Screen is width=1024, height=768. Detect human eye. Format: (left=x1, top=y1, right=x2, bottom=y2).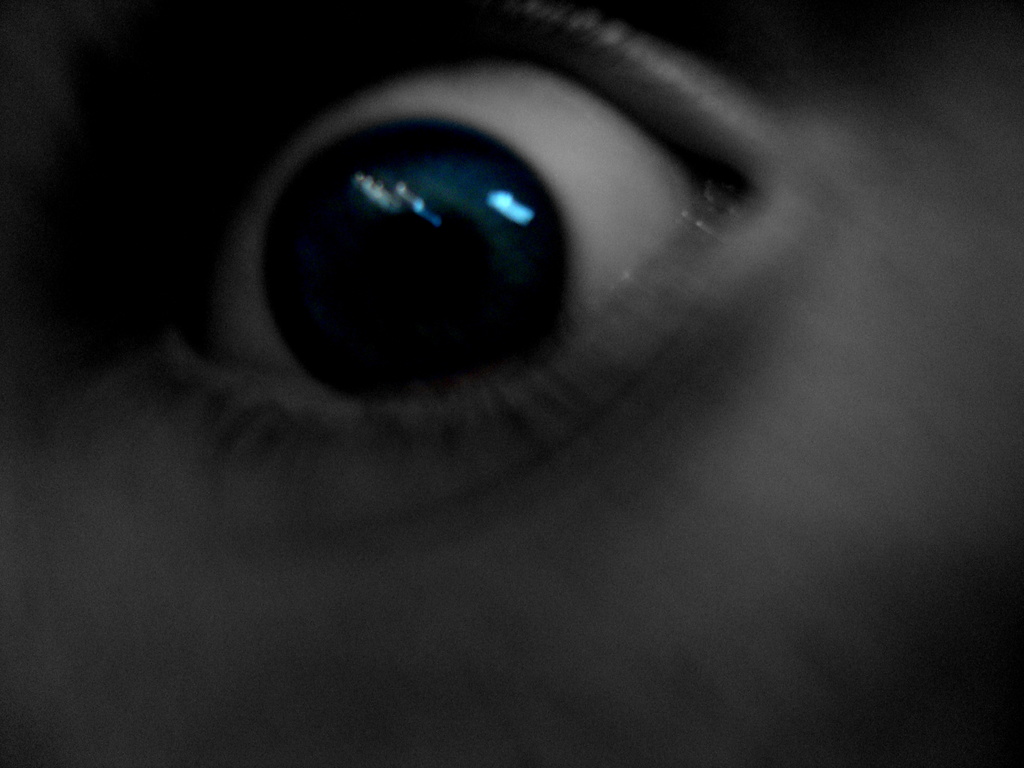
(left=0, top=0, right=874, bottom=550).
